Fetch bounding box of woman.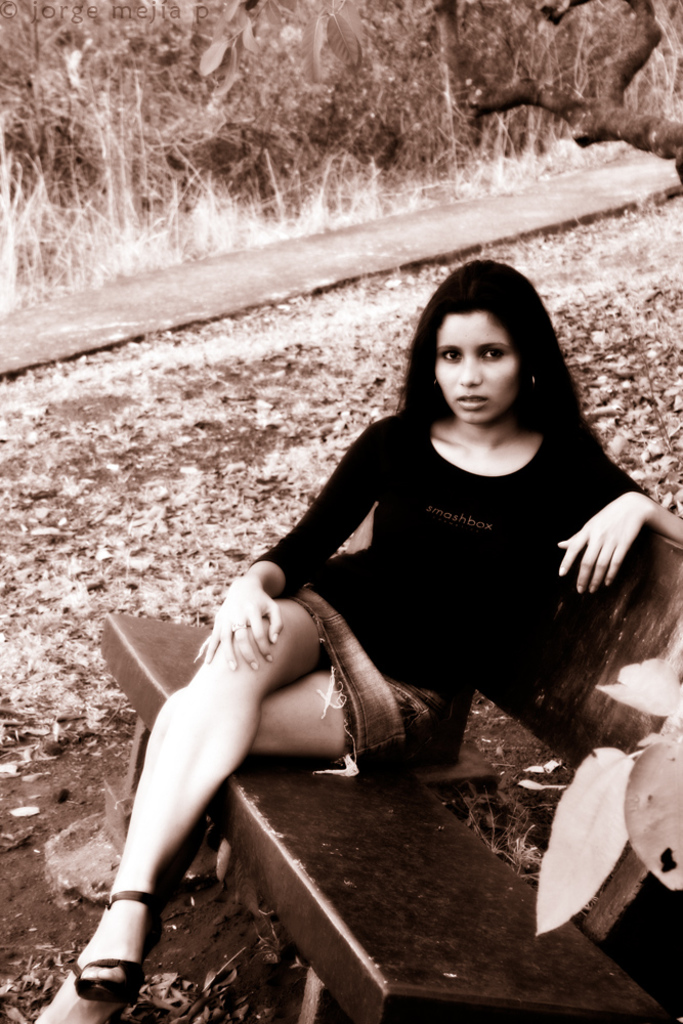
Bbox: select_region(99, 237, 616, 1013).
